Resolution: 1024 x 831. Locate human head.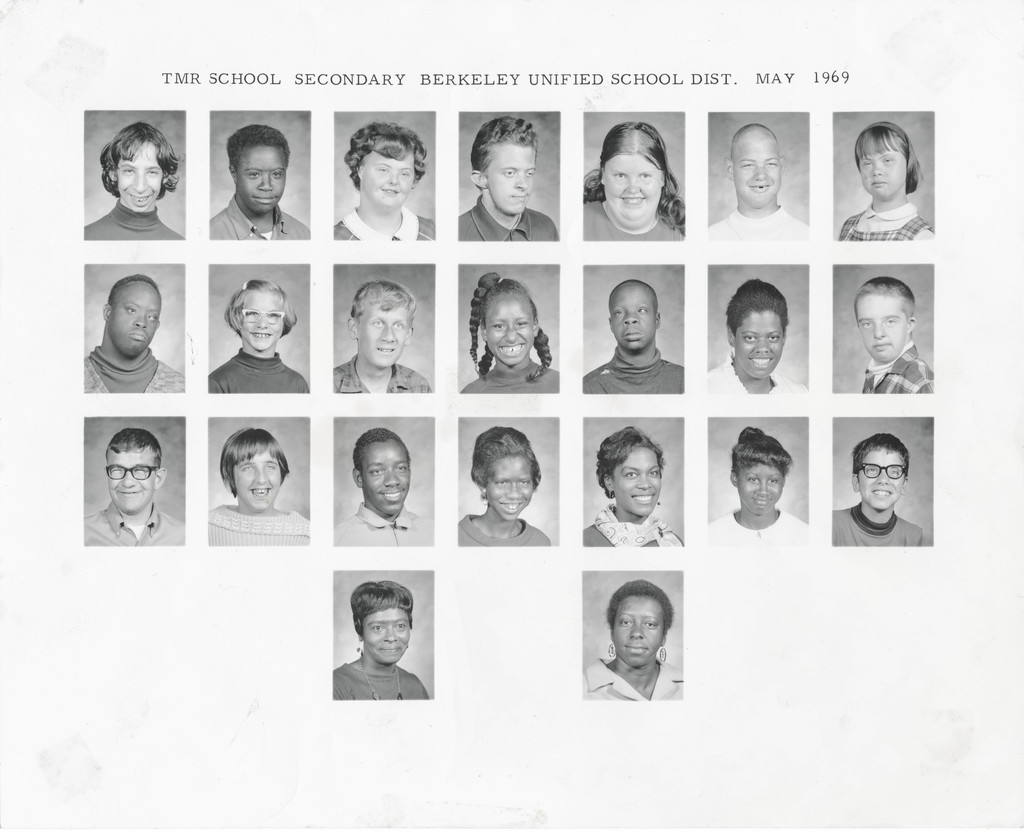
rect(351, 429, 413, 515).
